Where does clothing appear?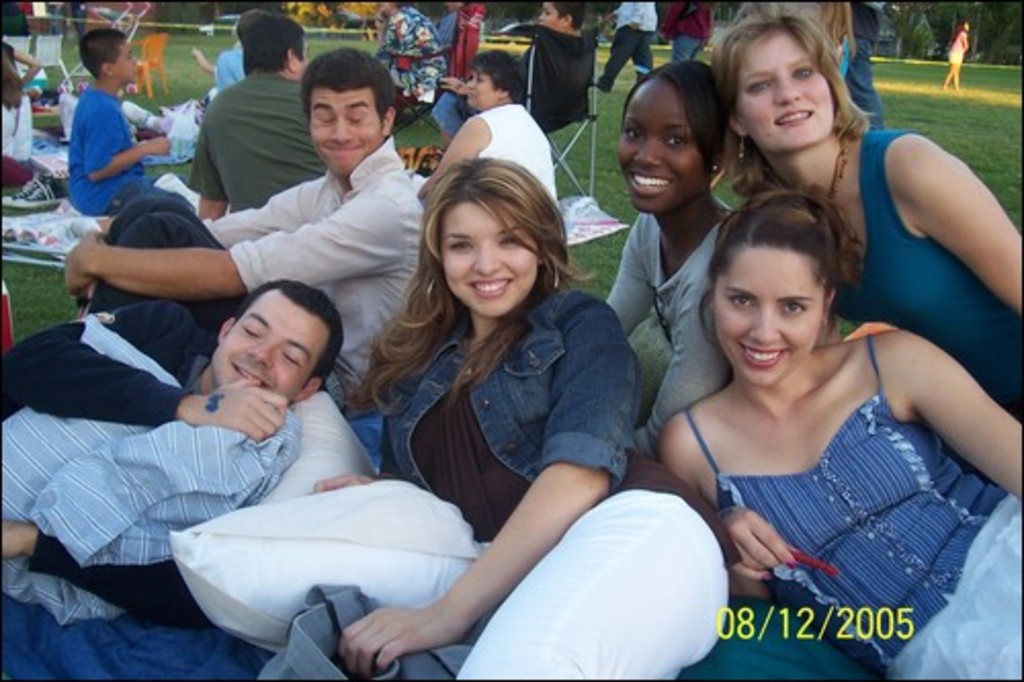
Appears at region(287, 281, 750, 680).
